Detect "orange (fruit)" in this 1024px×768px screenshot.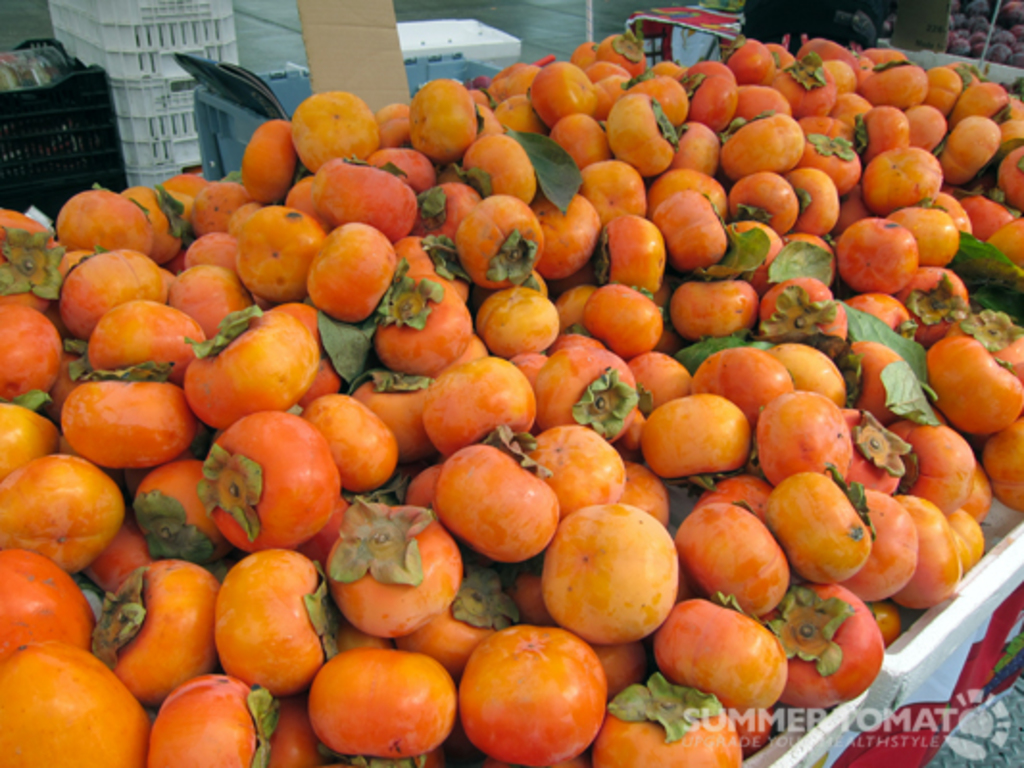
Detection: bbox=[657, 382, 736, 478].
